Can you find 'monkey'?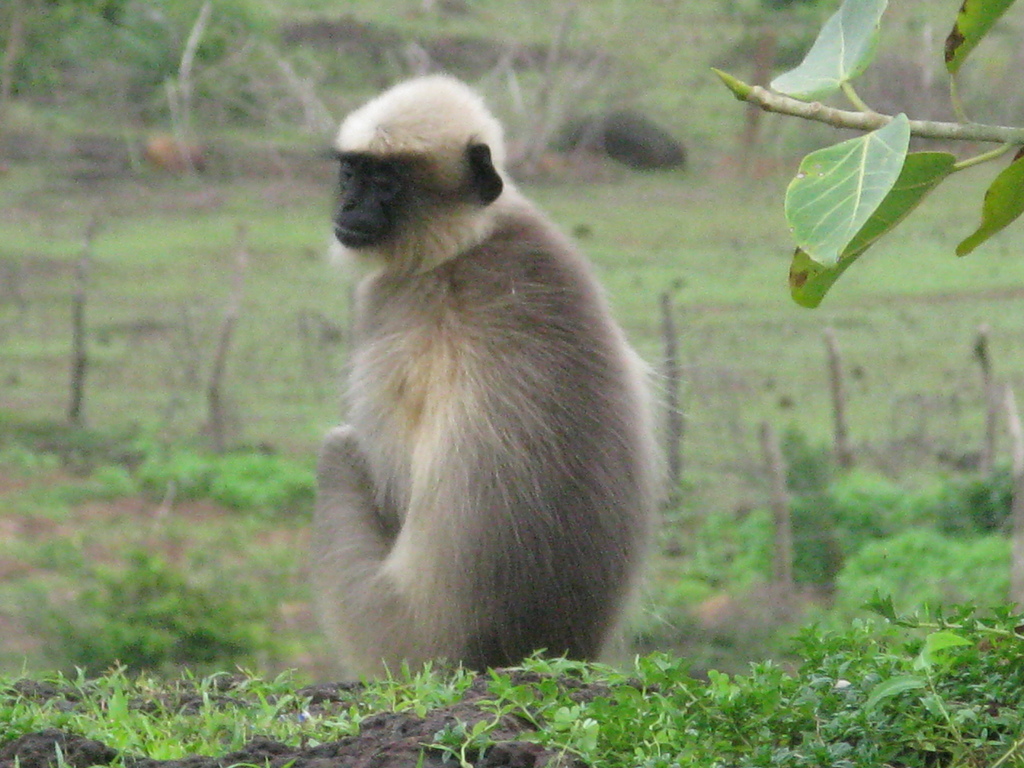
Yes, bounding box: rect(289, 67, 696, 684).
